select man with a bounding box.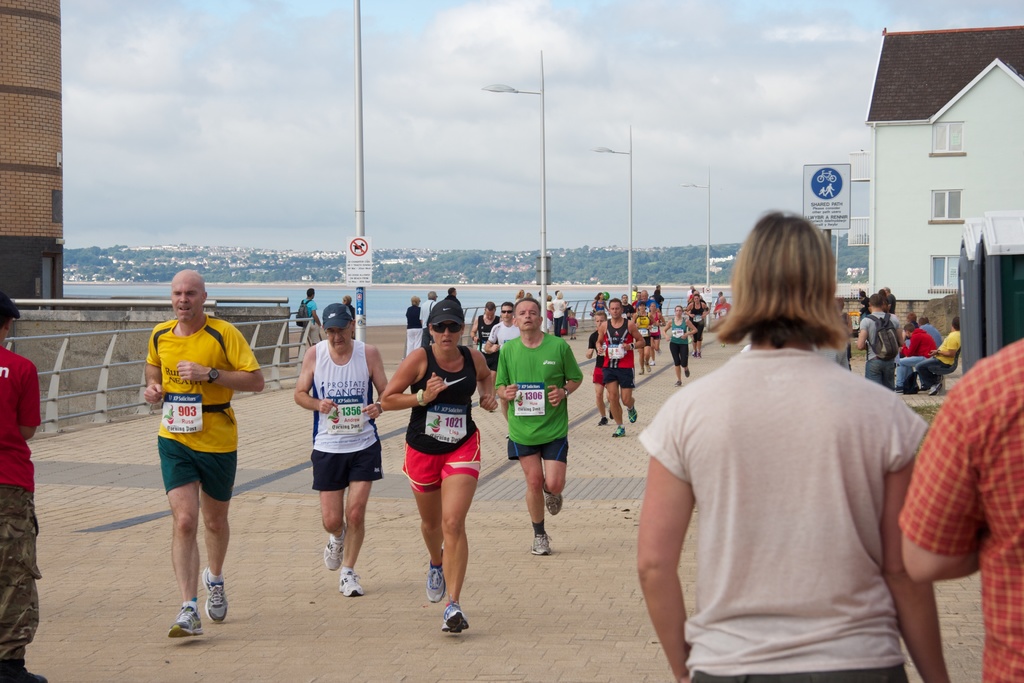
{"x1": 595, "y1": 296, "x2": 645, "y2": 437}.
